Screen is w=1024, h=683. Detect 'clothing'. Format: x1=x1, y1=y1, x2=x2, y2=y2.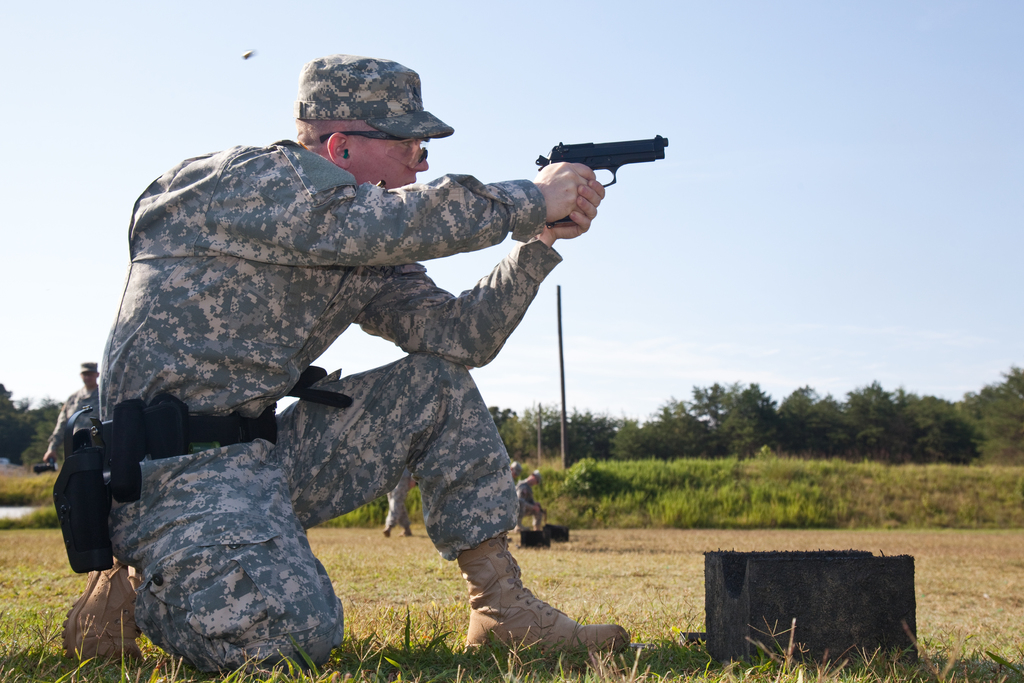
x1=79, y1=87, x2=671, y2=621.
